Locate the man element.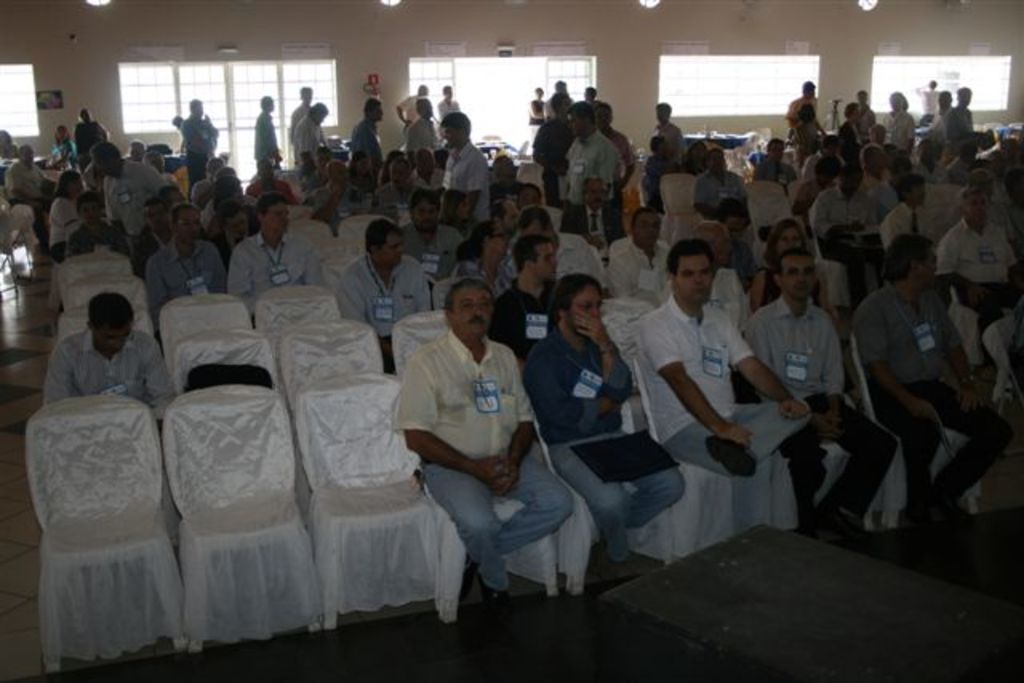
Element bbox: [left=795, top=133, right=846, bottom=163].
